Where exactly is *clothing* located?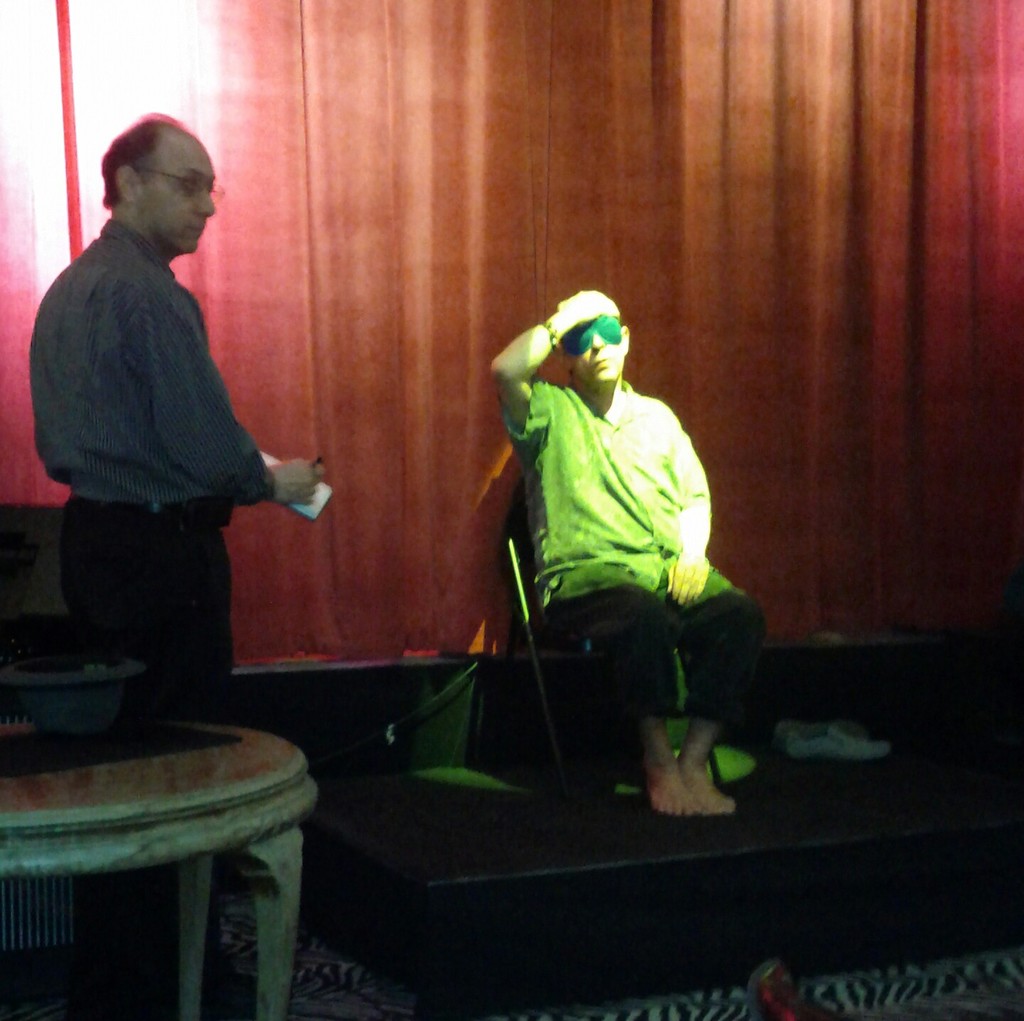
Its bounding box is [36,151,302,667].
